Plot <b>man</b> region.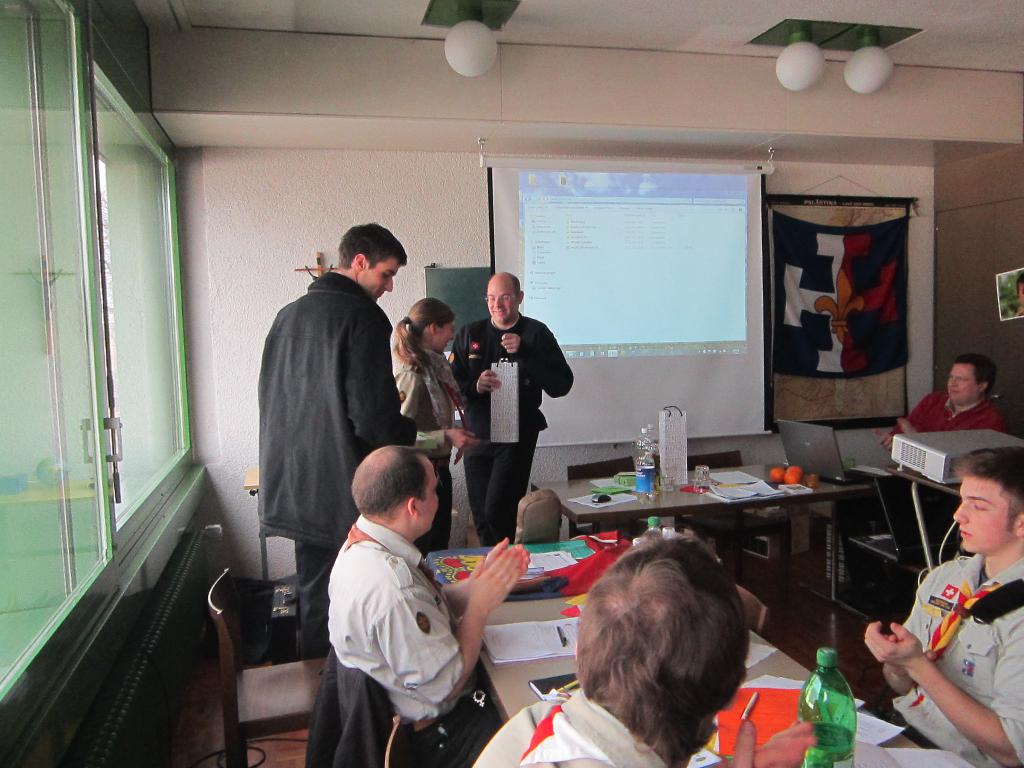
Plotted at x1=256 y1=217 x2=420 y2=660.
